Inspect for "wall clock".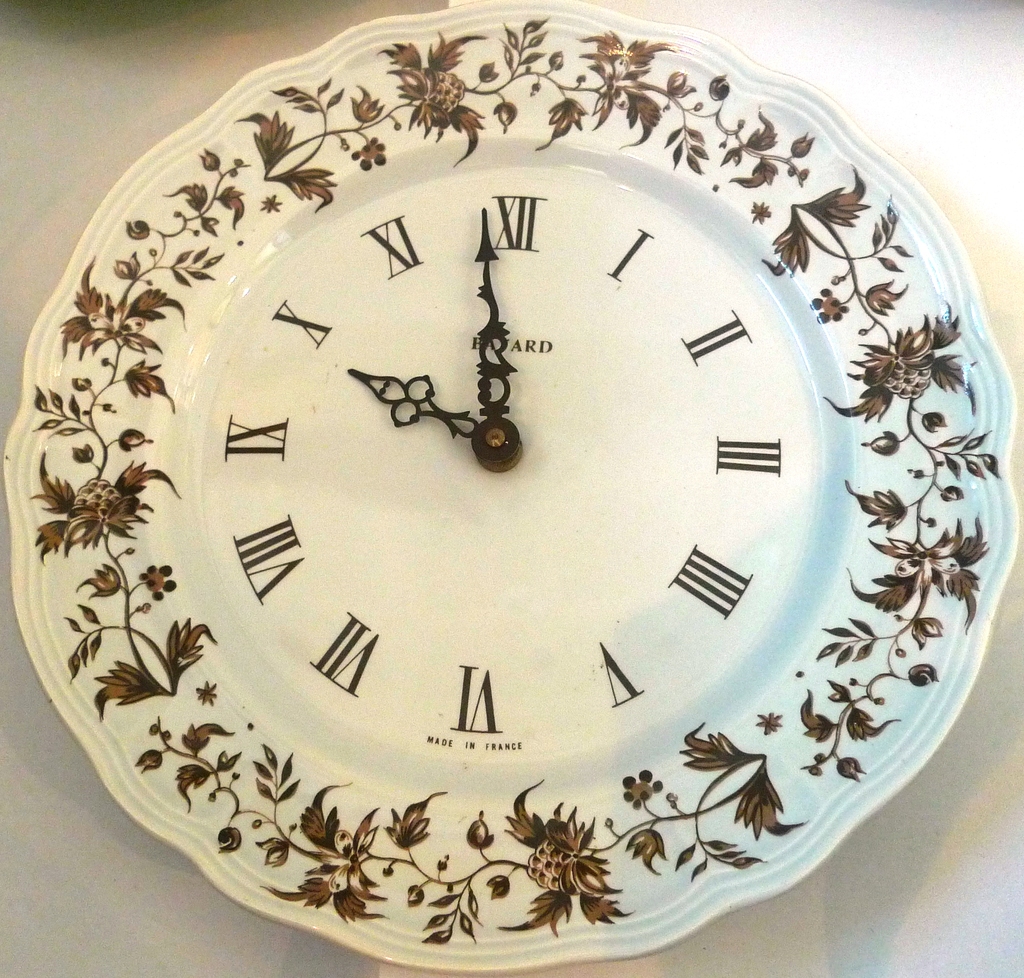
Inspection: 46:58:942:915.
